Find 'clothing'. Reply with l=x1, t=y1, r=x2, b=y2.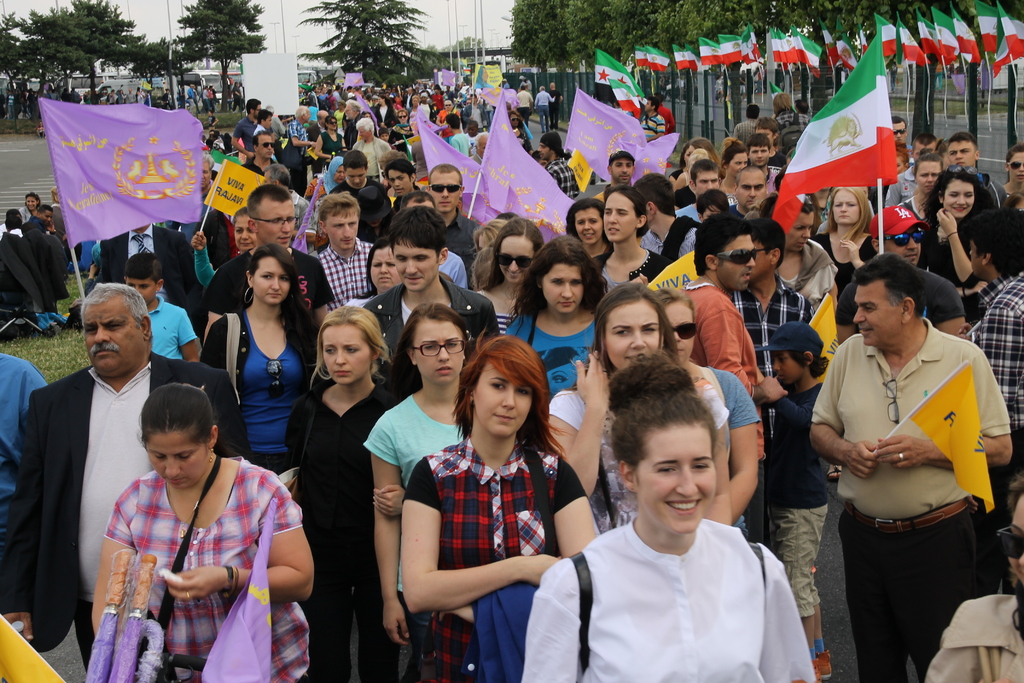
l=125, t=89, r=136, b=104.
